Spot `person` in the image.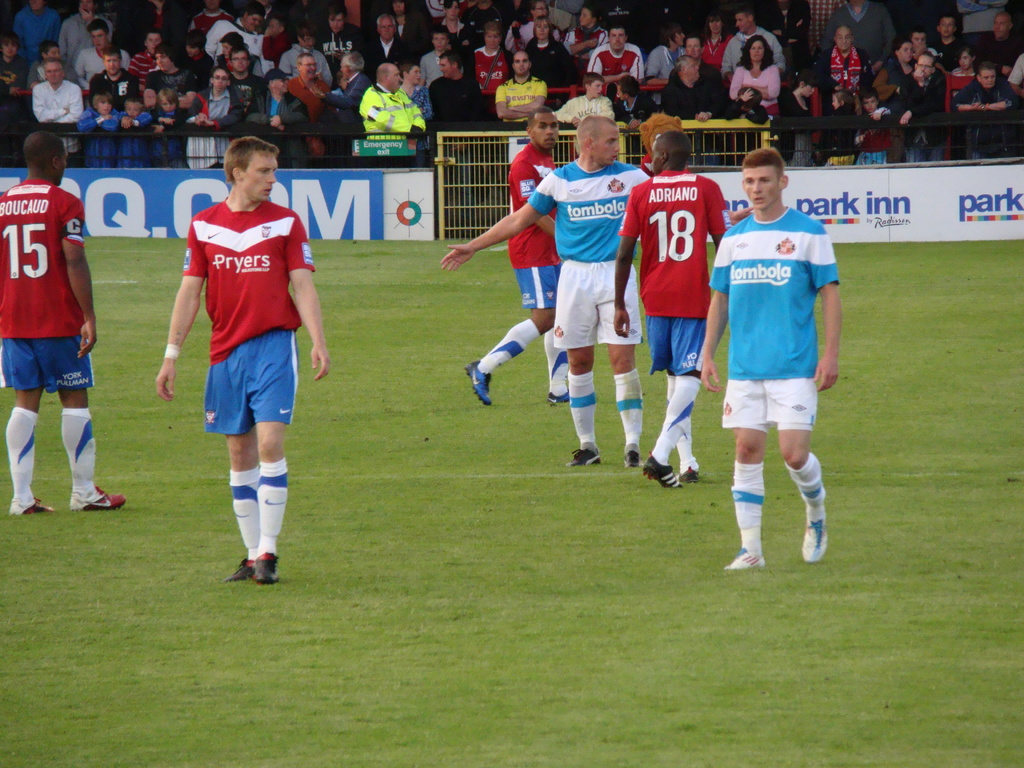
`person` found at locate(153, 134, 333, 583).
